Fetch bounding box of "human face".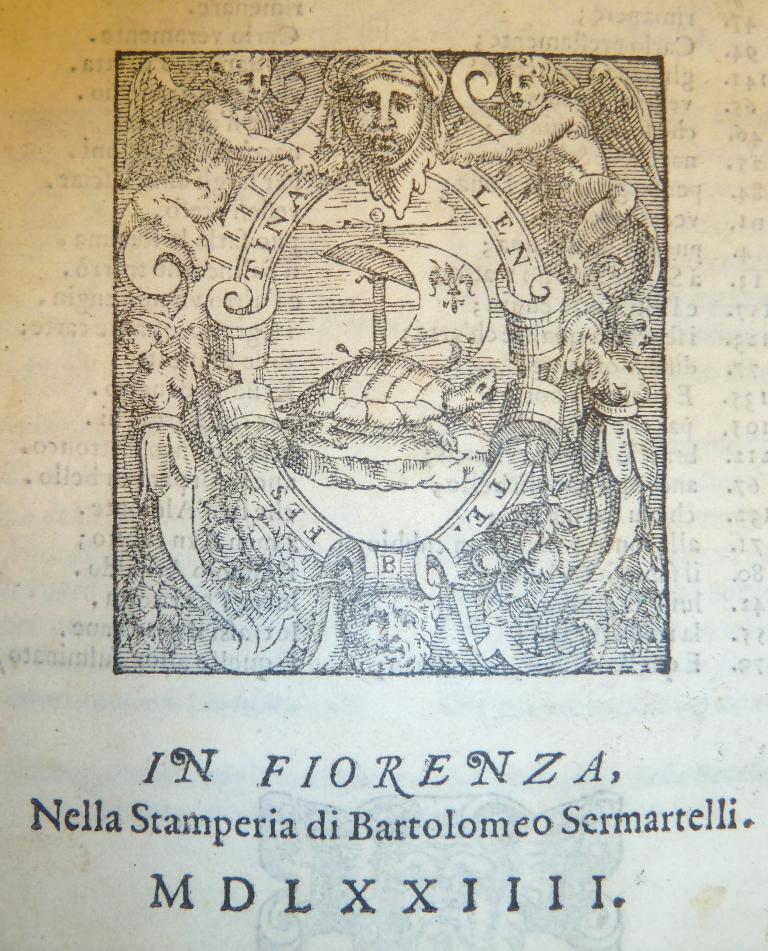
Bbox: 228/52/277/112.
